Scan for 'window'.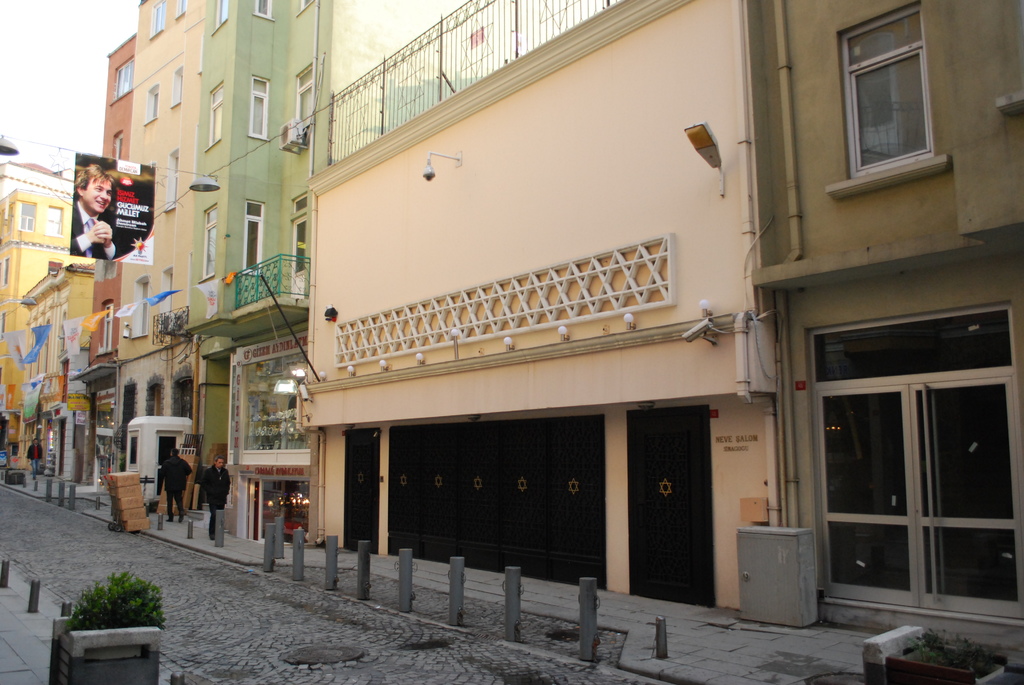
Scan result: l=292, t=194, r=307, b=294.
